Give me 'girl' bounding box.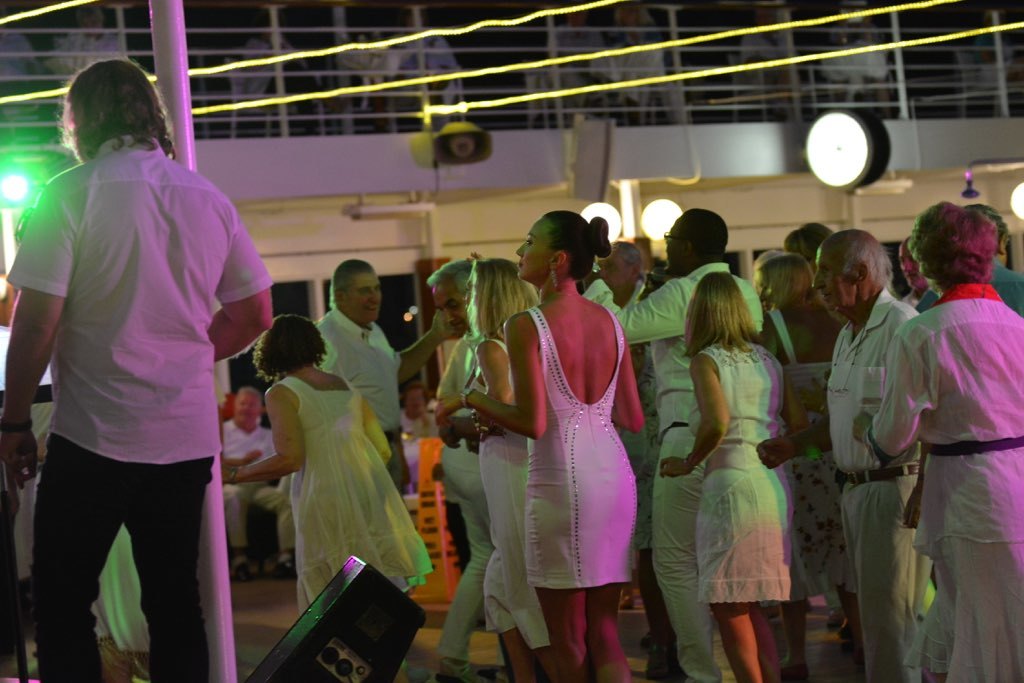
Rect(662, 269, 807, 682).
